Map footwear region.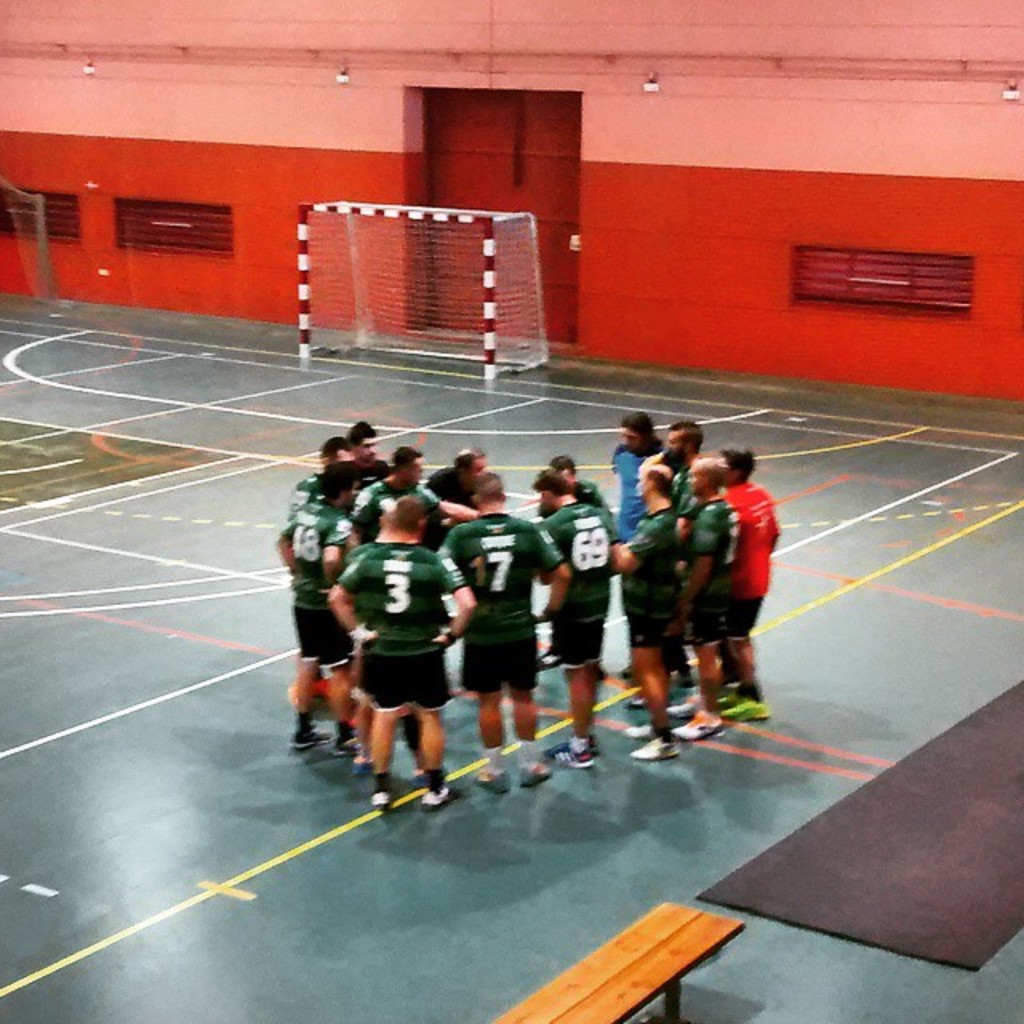
Mapped to box(331, 734, 355, 758).
